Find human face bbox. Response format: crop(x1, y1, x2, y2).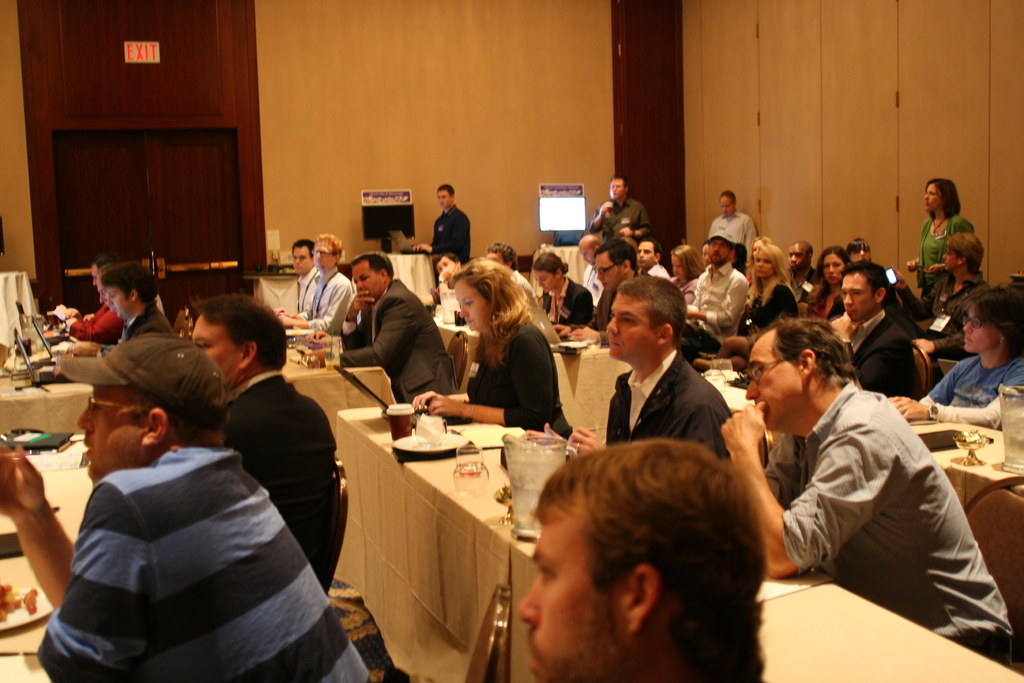
crop(454, 281, 488, 332).
